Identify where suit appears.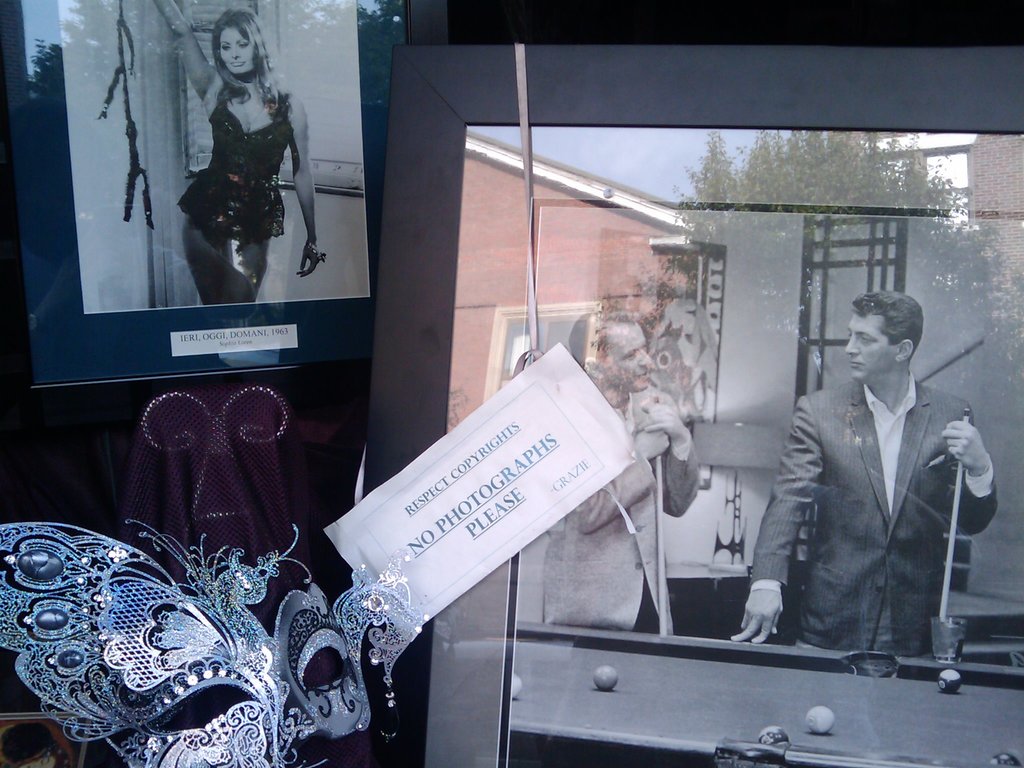
Appears at x1=541, y1=385, x2=698, y2=652.
